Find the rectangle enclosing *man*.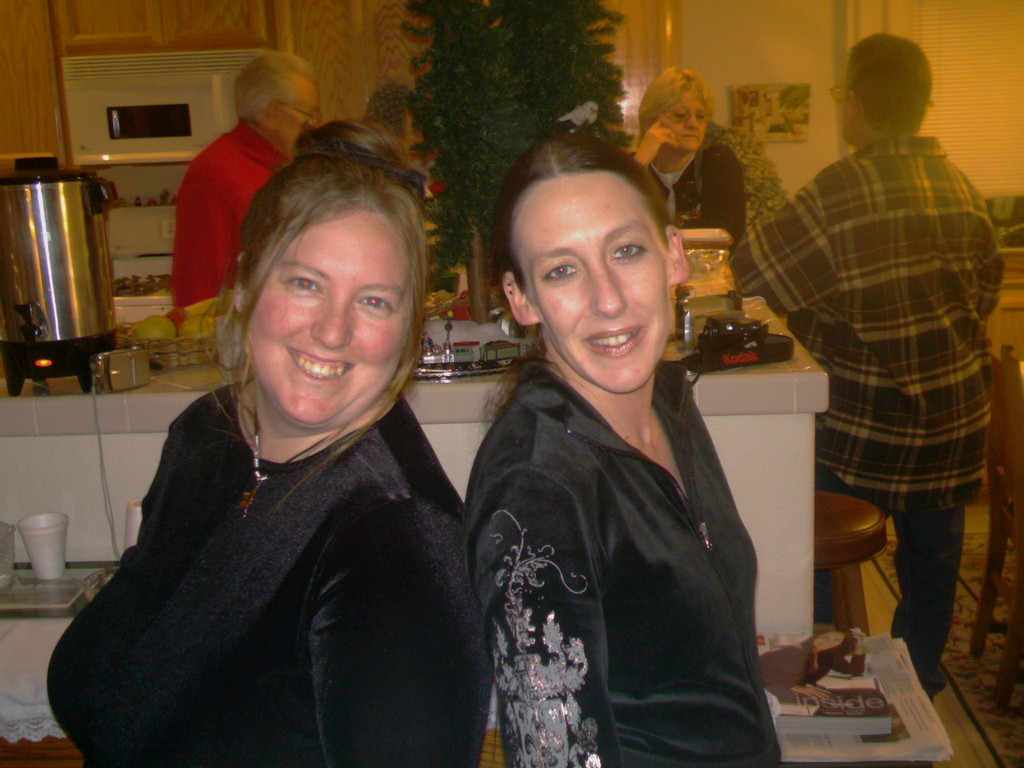
730/29/1012/705.
